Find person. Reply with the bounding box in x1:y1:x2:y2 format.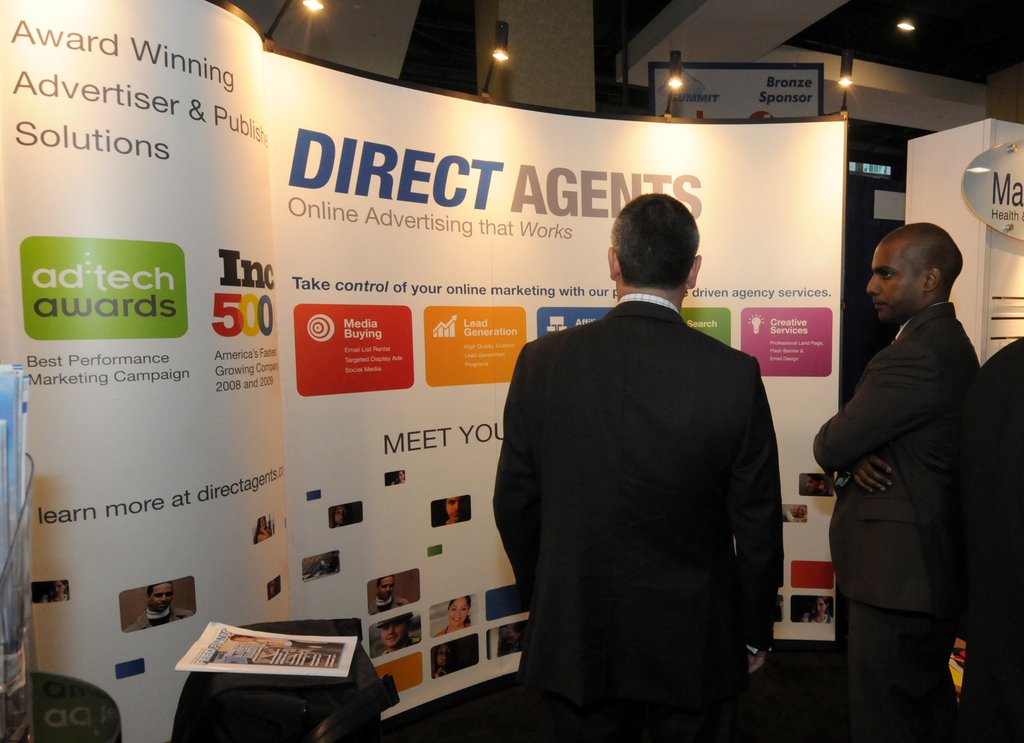
803:594:831:623.
